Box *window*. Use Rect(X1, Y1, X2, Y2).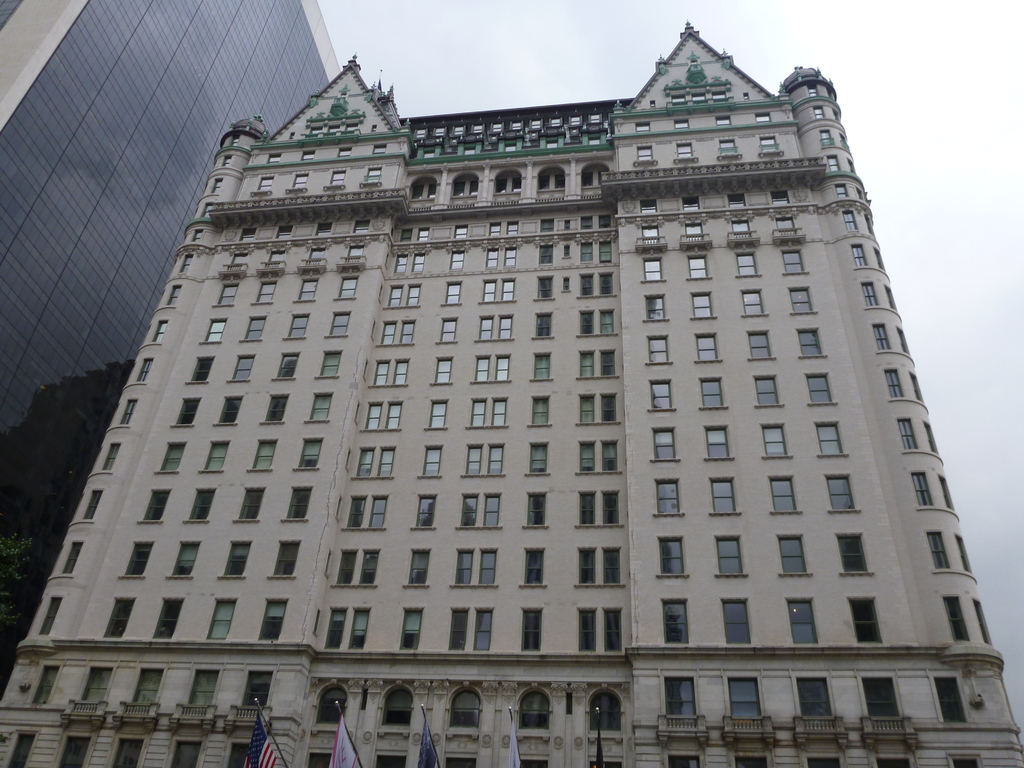
Rect(497, 276, 523, 305).
